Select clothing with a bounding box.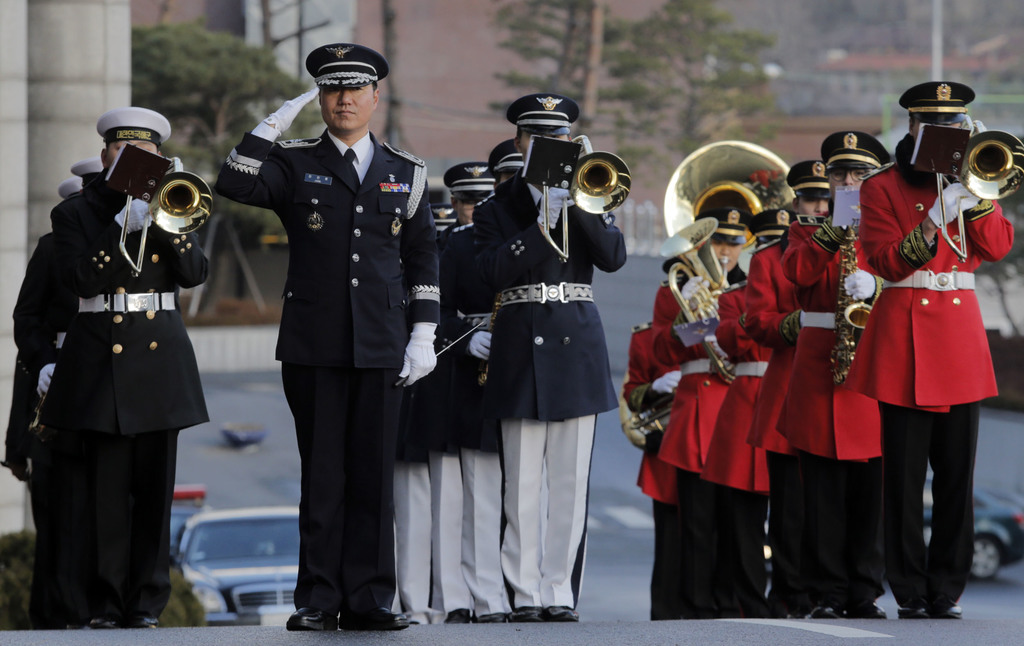
Rect(874, 399, 983, 604).
